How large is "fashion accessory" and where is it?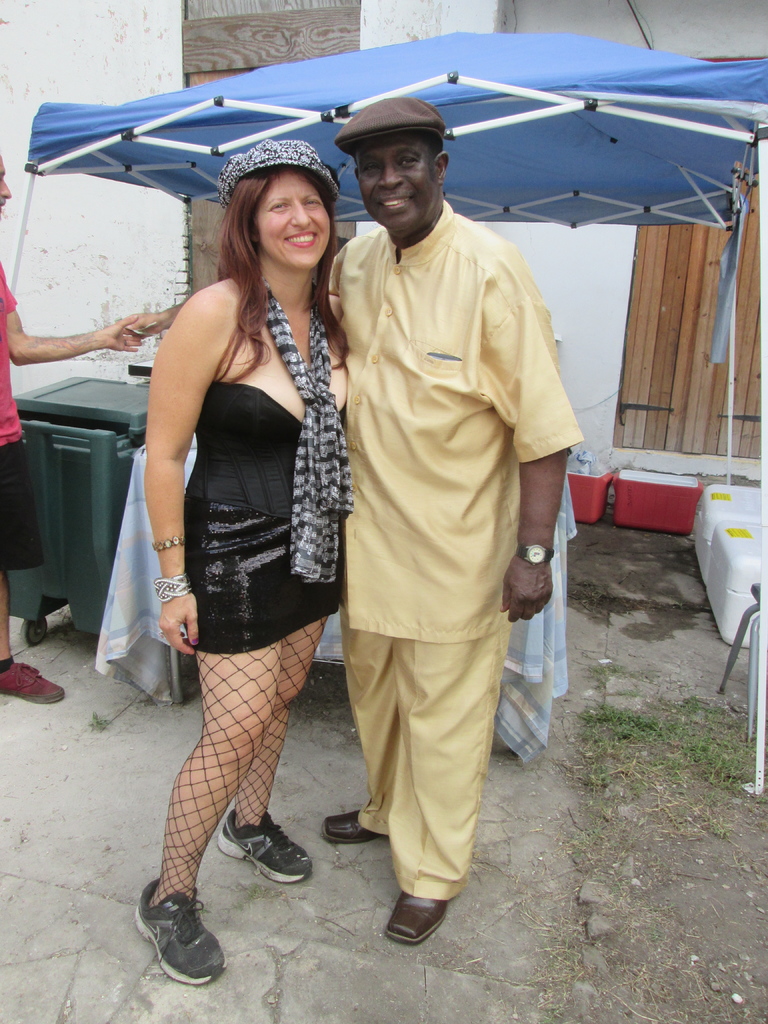
Bounding box: (left=146, top=529, right=184, bottom=554).
